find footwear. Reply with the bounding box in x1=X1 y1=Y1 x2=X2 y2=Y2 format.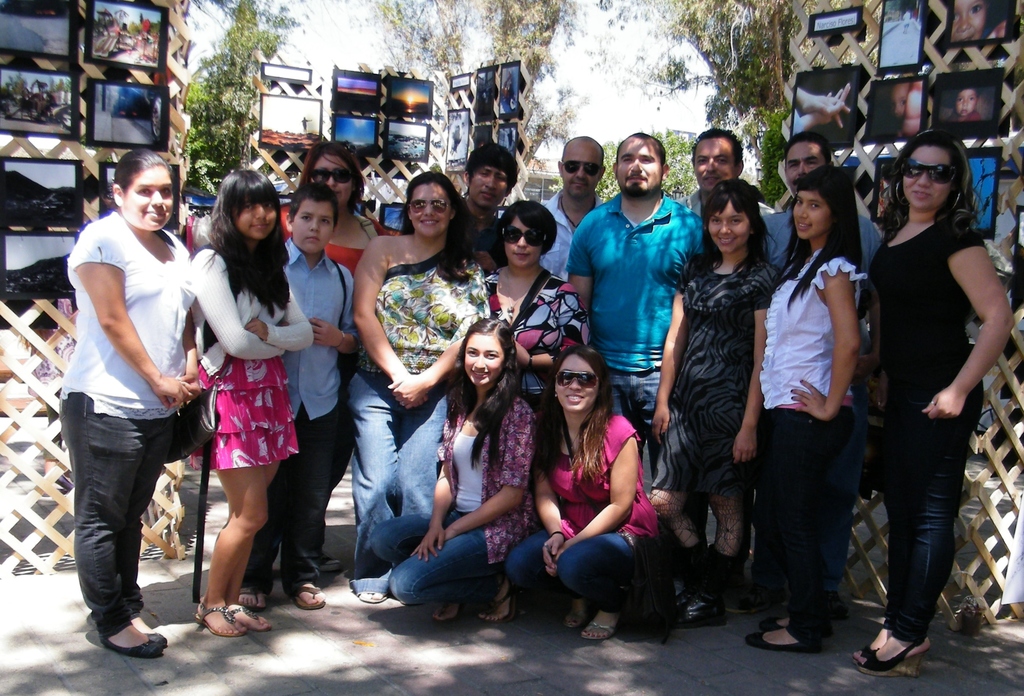
x1=82 y1=592 x2=150 y2=667.
